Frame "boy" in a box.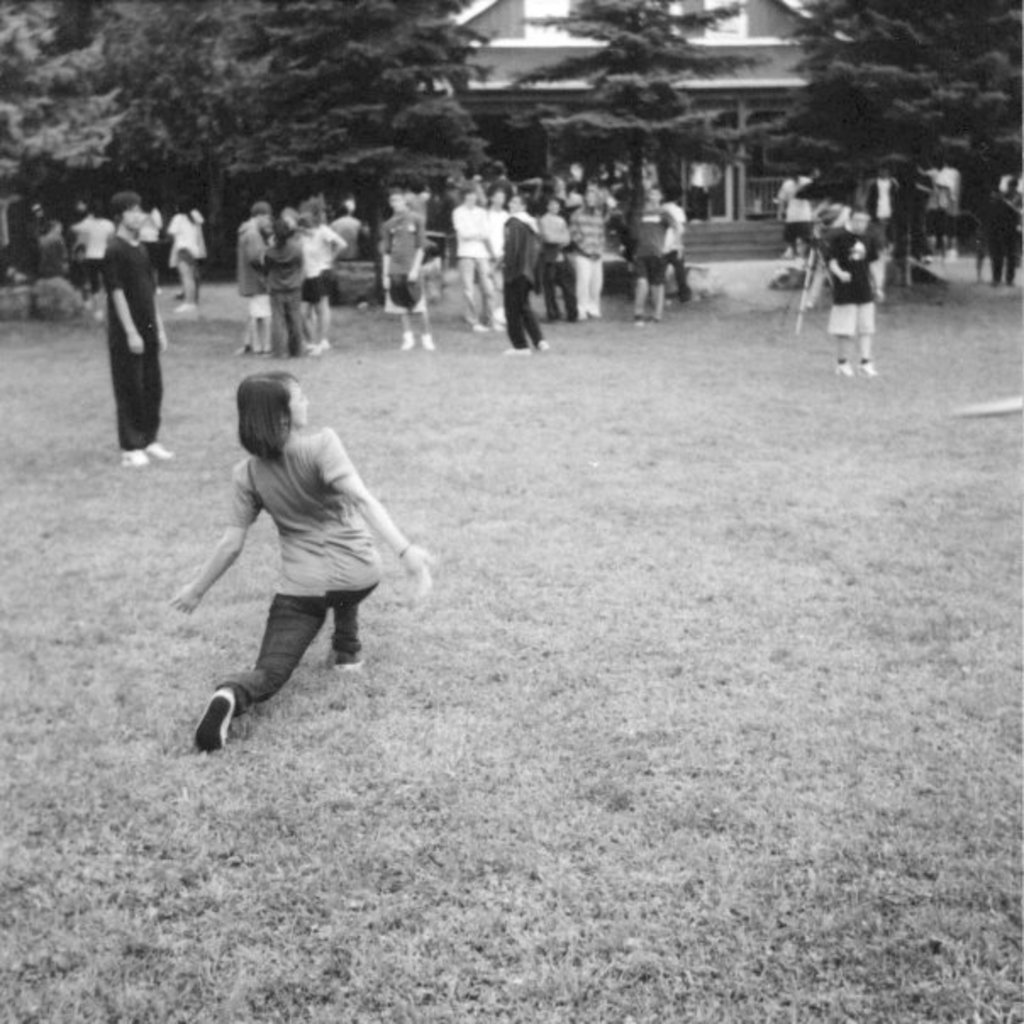
bbox=(232, 202, 273, 359).
